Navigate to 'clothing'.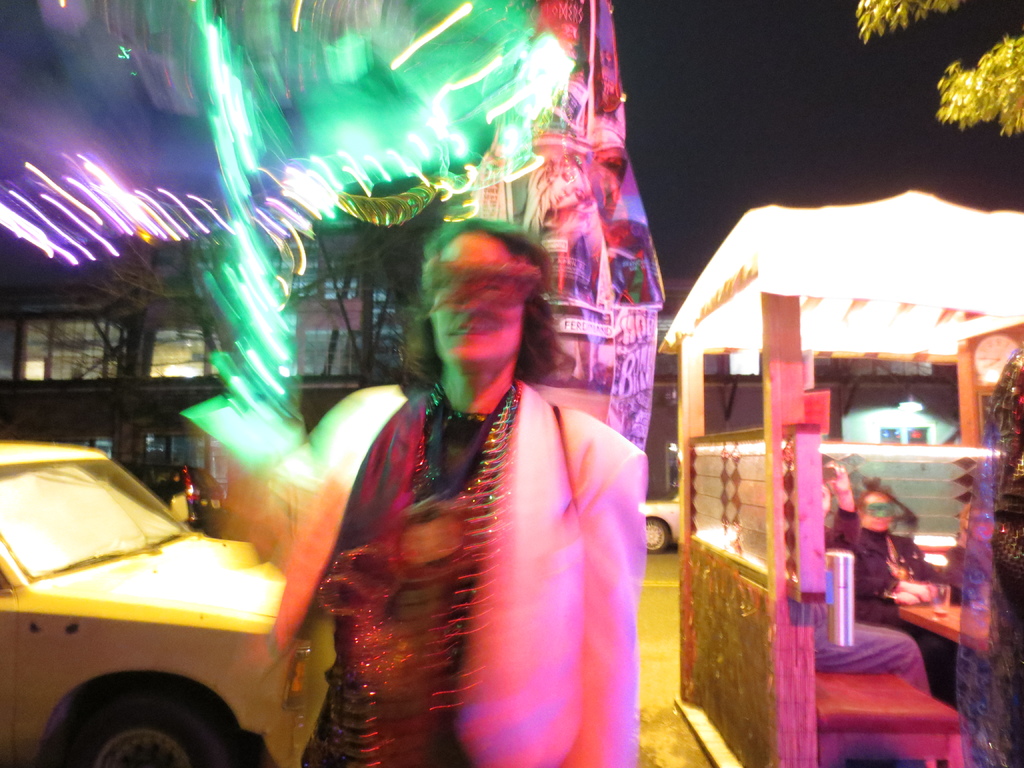
Navigation target: <region>294, 317, 668, 767</region>.
